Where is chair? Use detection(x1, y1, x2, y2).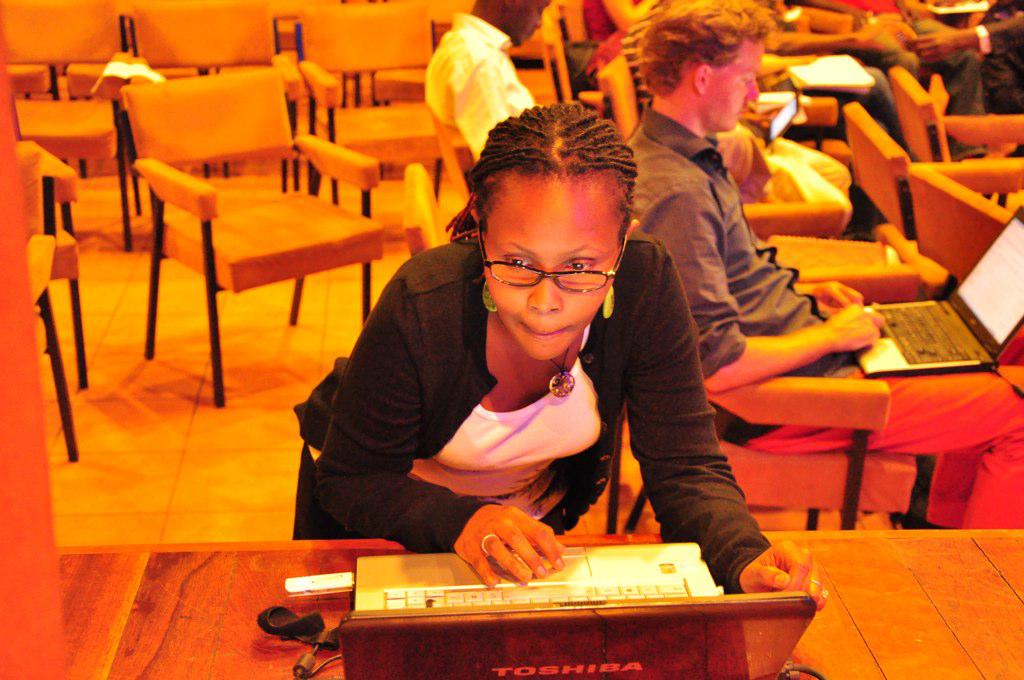
detection(126, 87, 380, 405).
